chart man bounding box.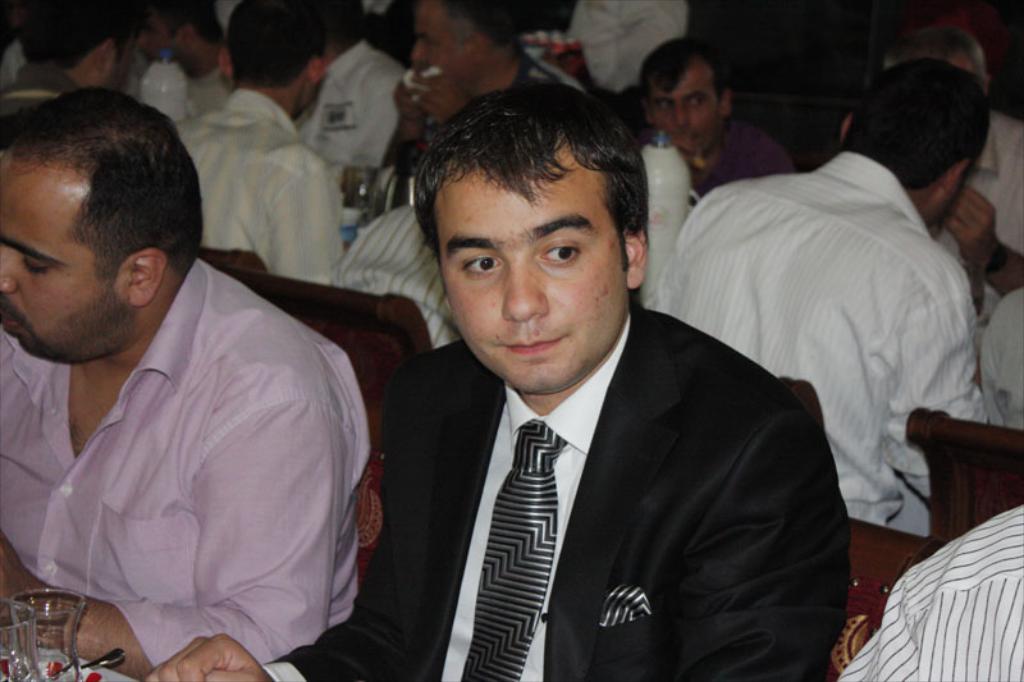
Charted: x1=649, y1=59, x2=984, y2=531.
